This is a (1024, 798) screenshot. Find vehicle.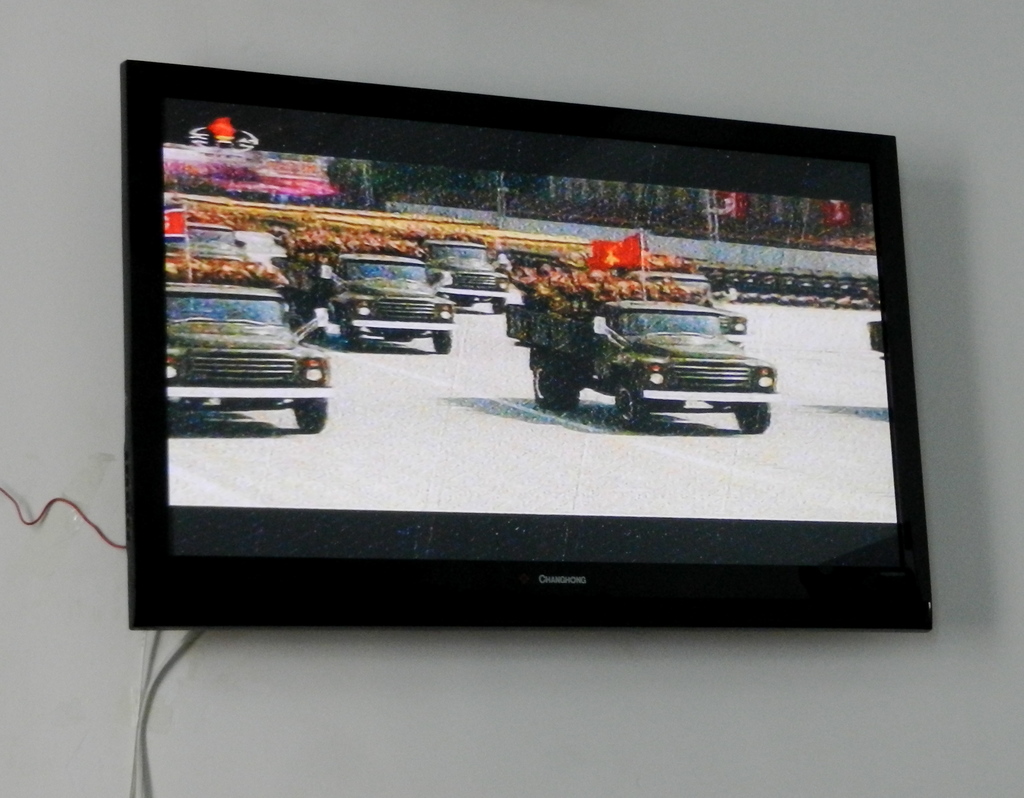
Bounding box: 267/236/451/355.
